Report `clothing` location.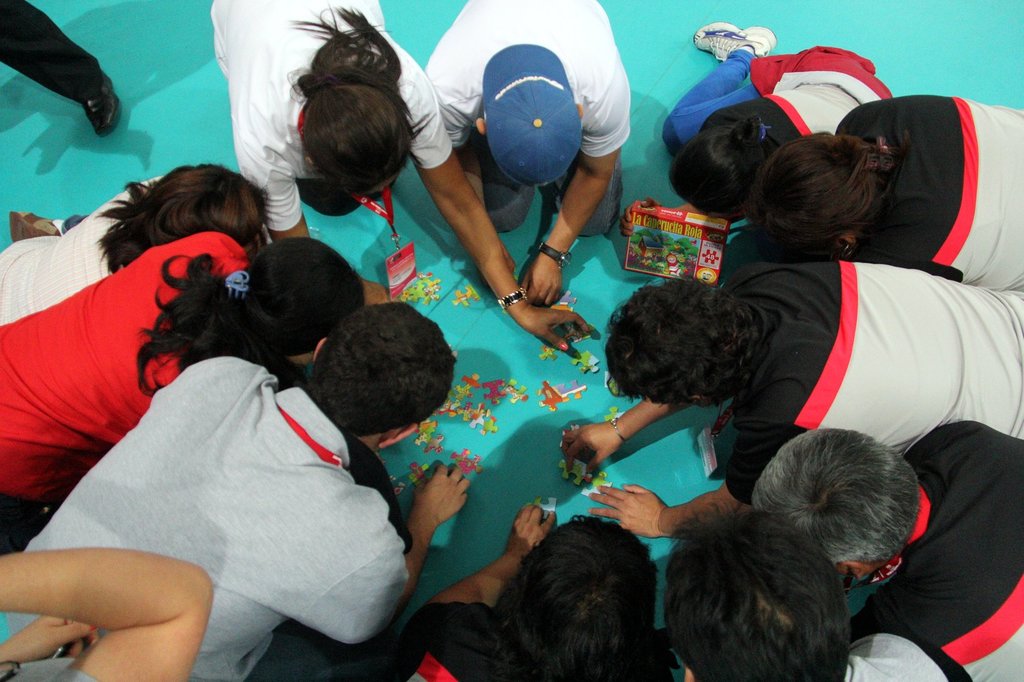
Report: x1=397, y1=603, x2=675, y2=681.
